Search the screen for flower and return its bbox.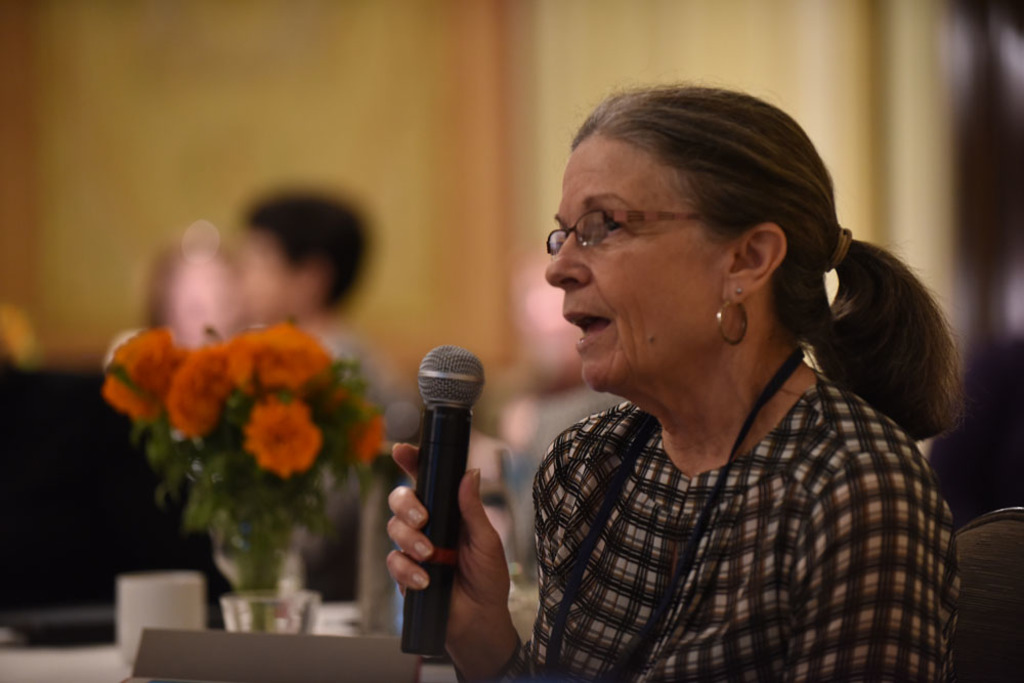
Found: pyautogui.locateOnScreen(225, 400, 325, 492).
